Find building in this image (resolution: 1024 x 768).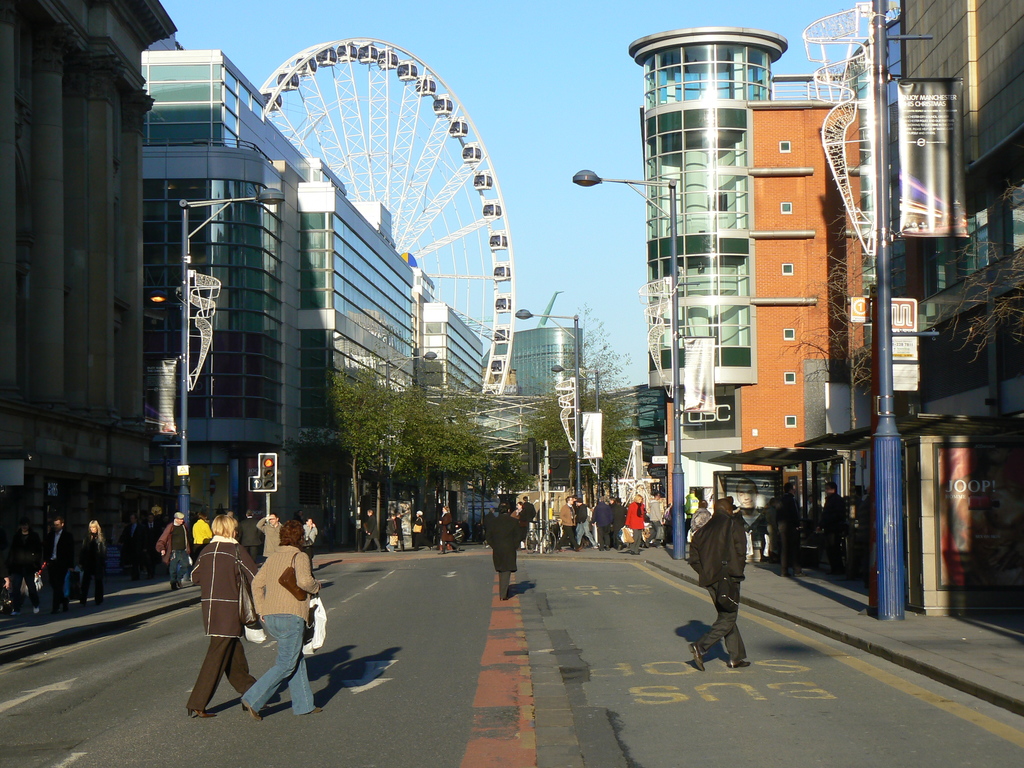
136 40 399 570.
